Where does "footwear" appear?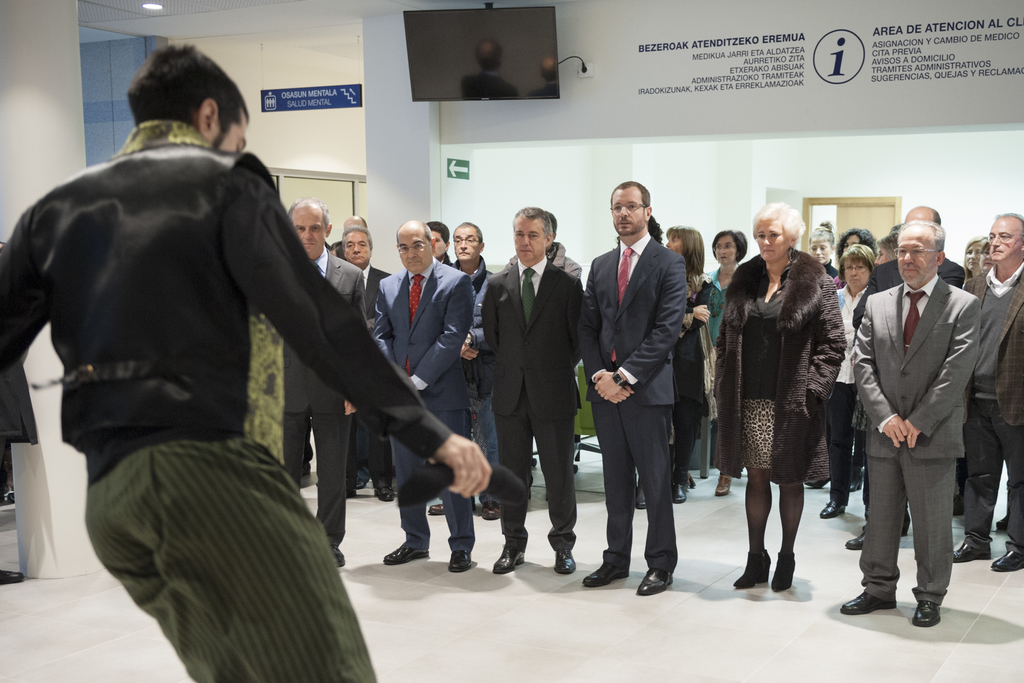
Appears at [left=351, top=472, right=372, bottom=489].
